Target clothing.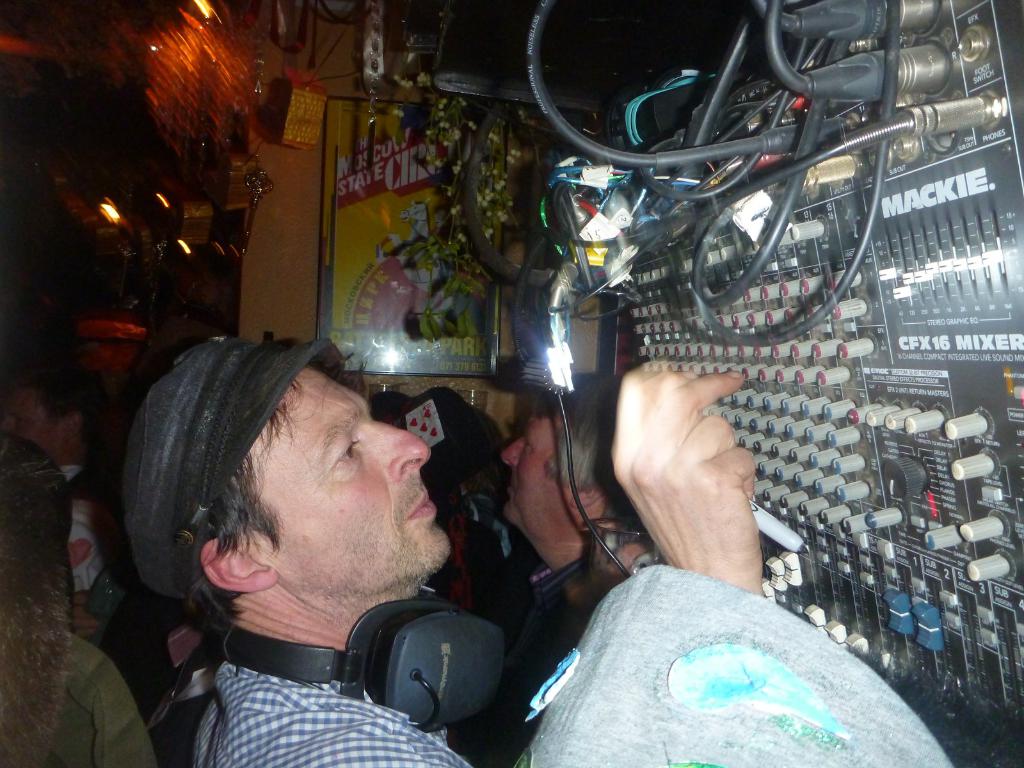
Target region: [x1=508, y1=563, x2=599, y2=749].
